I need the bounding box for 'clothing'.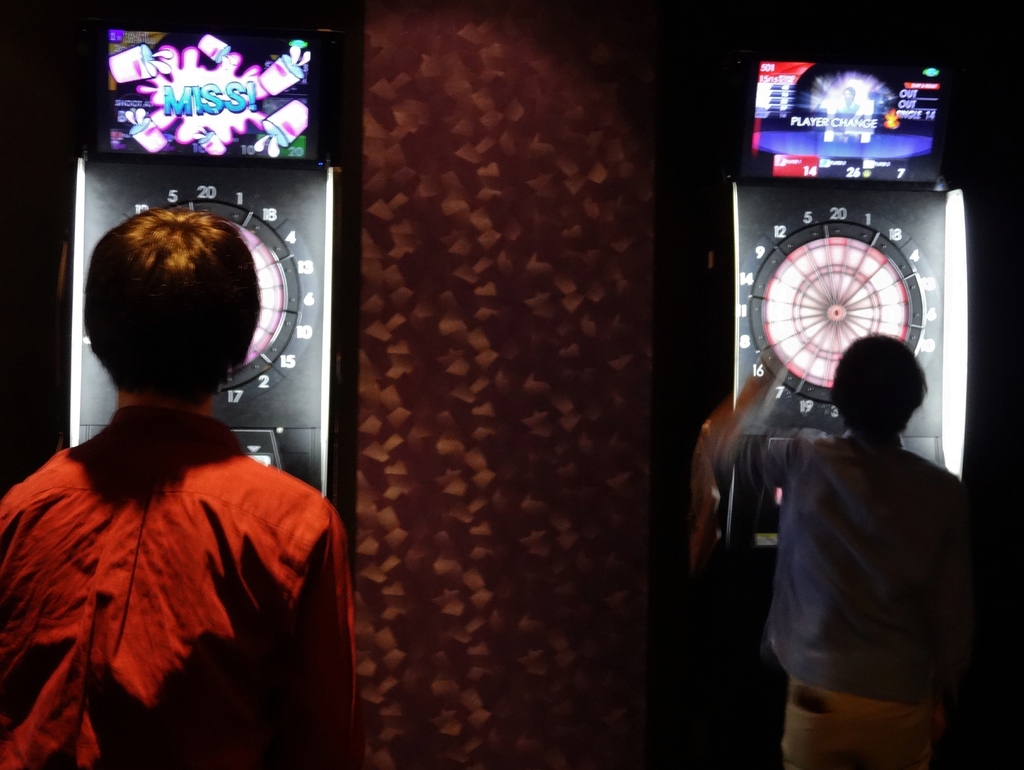
Here it is: 733,434,996,769.
